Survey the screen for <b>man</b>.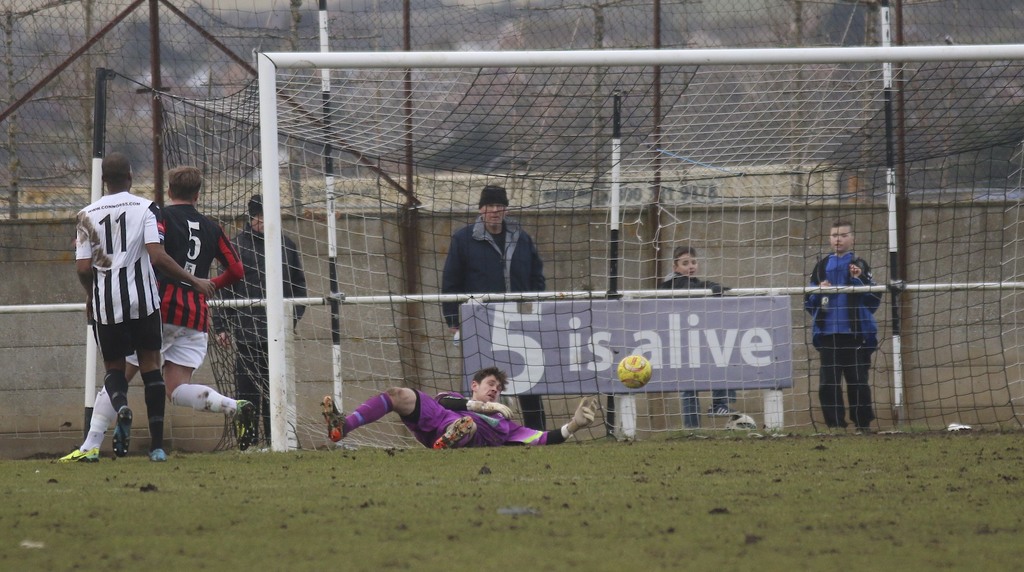
Survey found: pyautogui.locateOnScreen(298, 351, 618, 467).
